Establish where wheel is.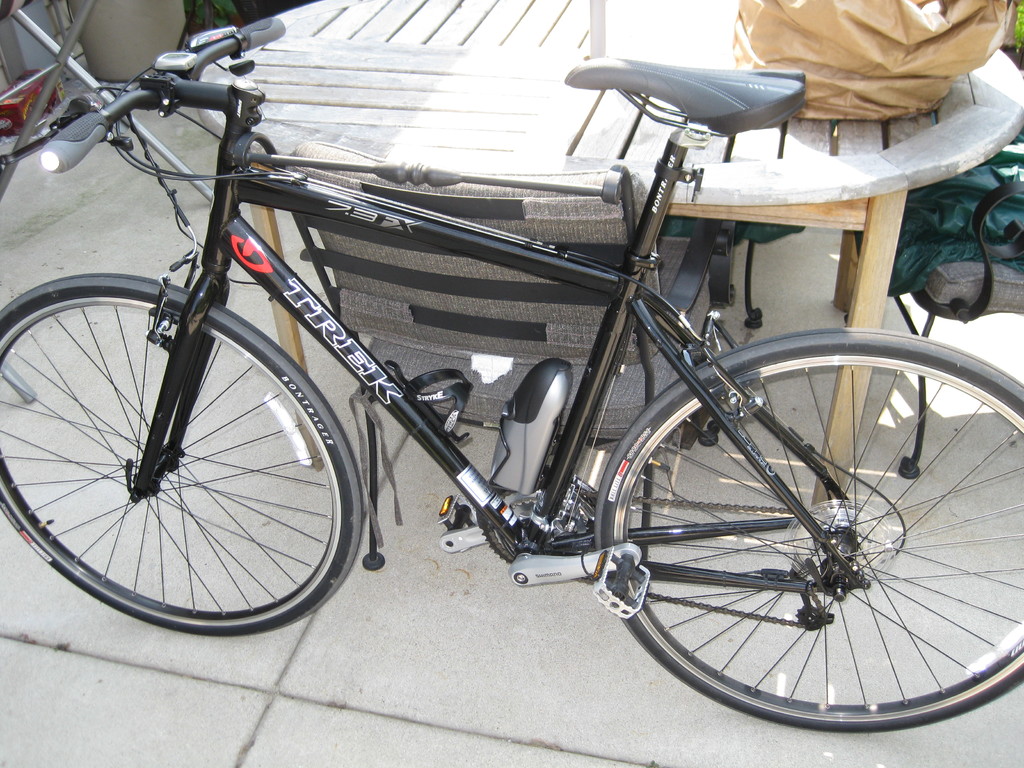
Established at bbox(0, 273, 371, 625).
